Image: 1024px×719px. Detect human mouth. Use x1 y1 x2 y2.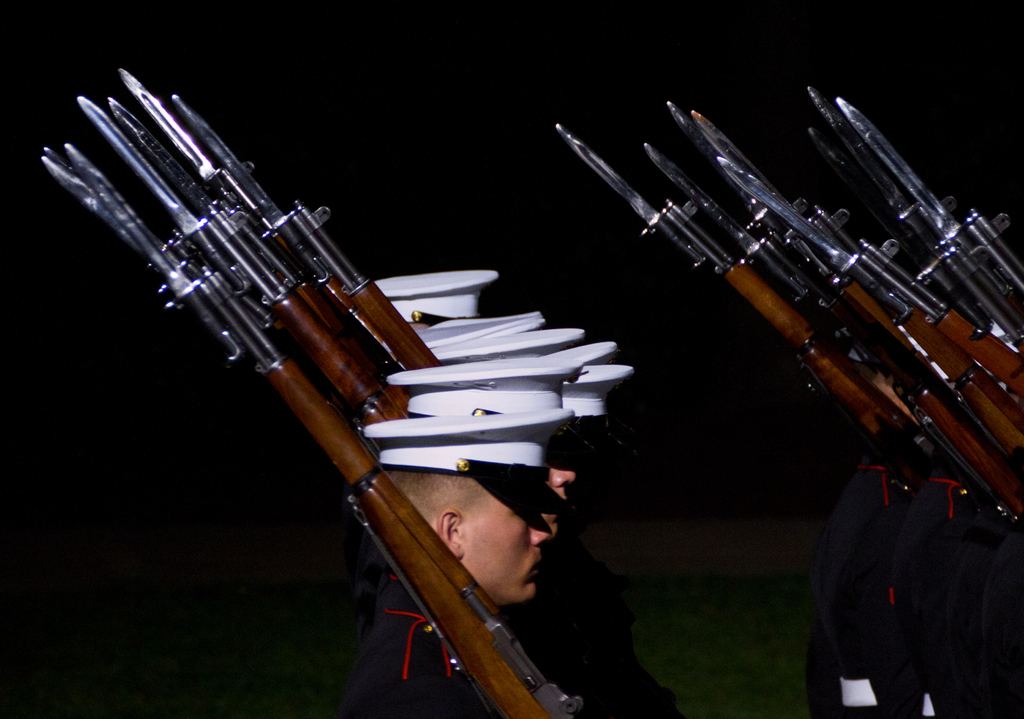
530 556 543 577.
